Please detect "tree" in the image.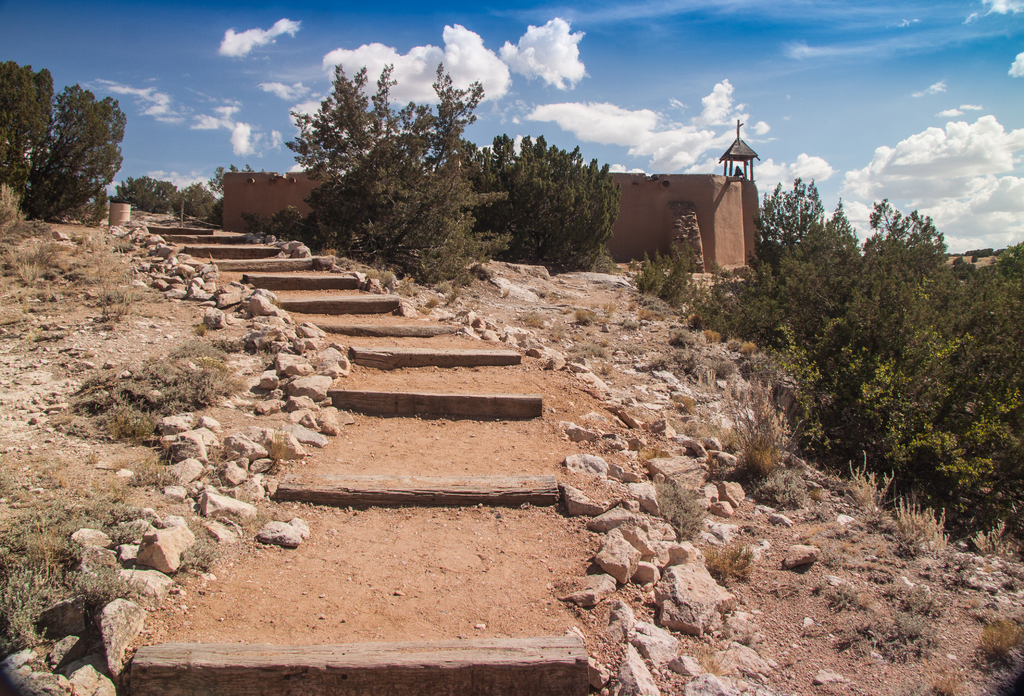
746 177 866 421.
